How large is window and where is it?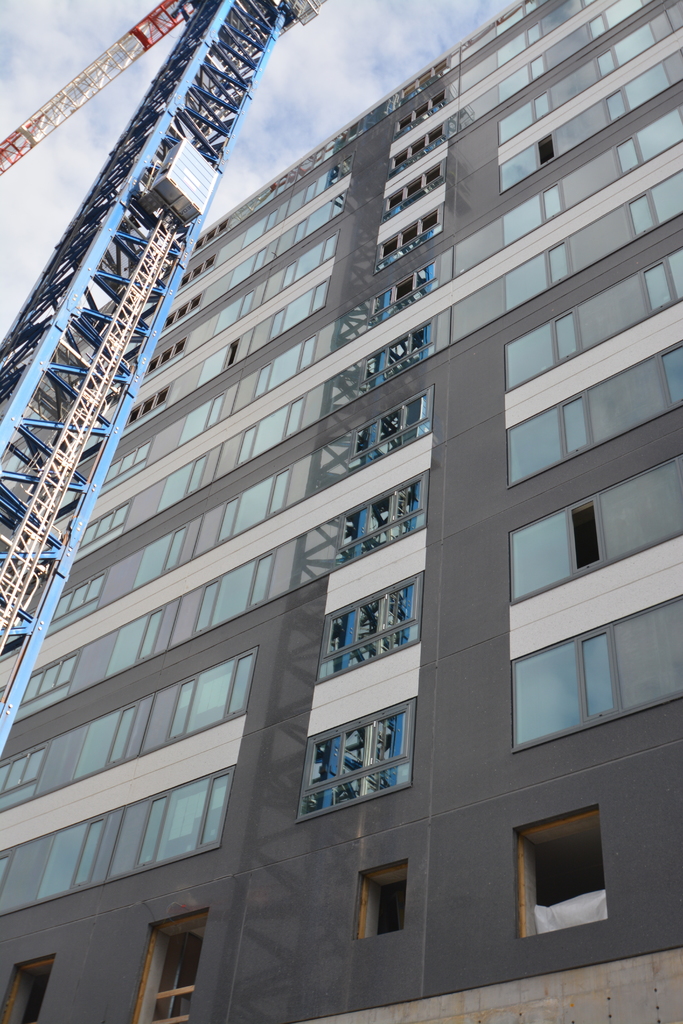
Bounding box: region(133, 764, 236, 870).
